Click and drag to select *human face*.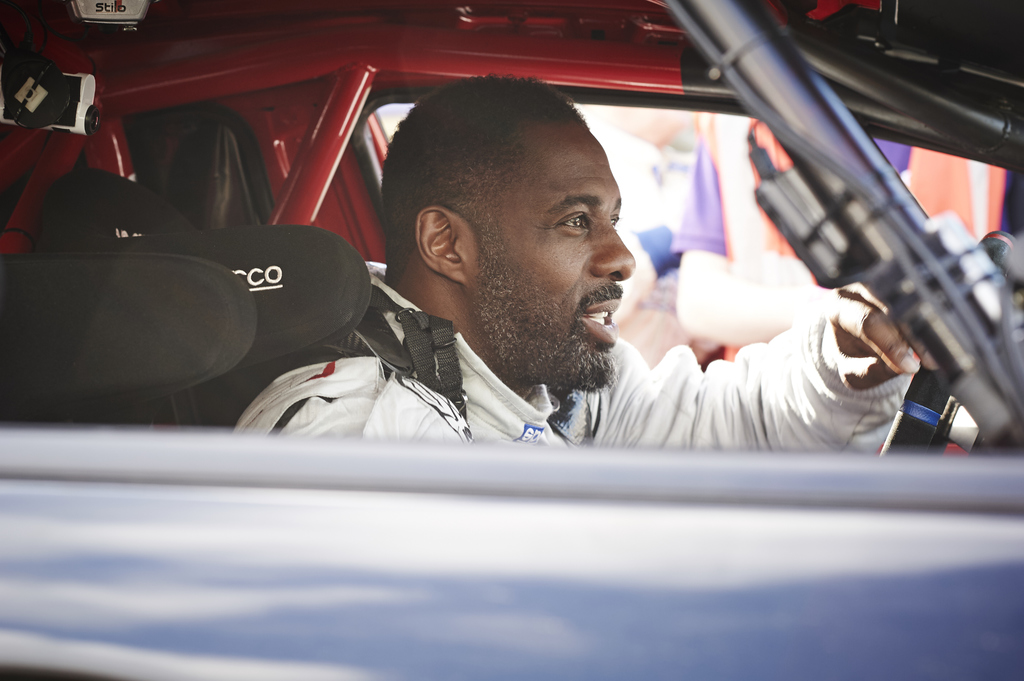
Selection: (469, 129, 636, 392).
